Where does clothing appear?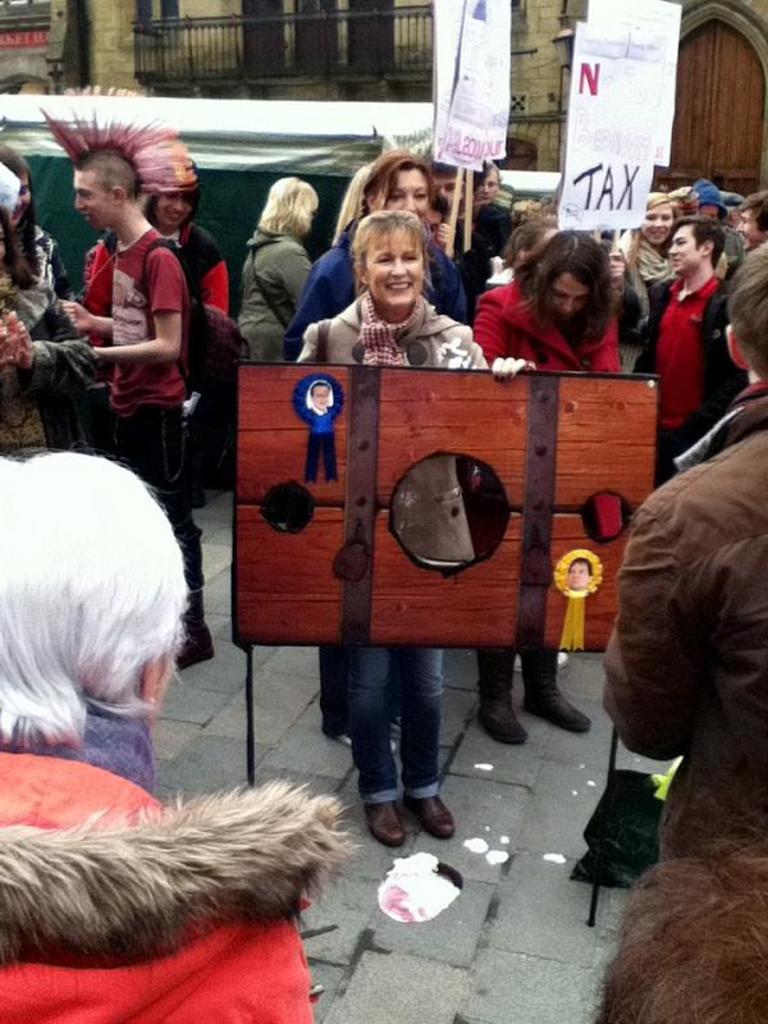
Appears at 0:698:378:1023.
